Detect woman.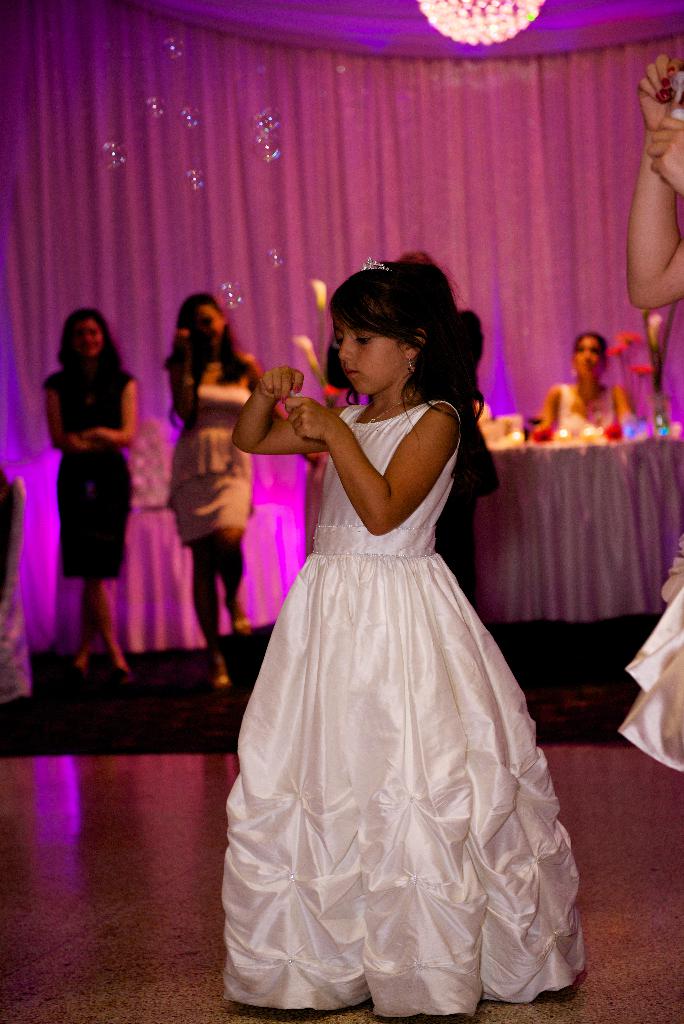
Detected at box(535, 323, 641, 451).
